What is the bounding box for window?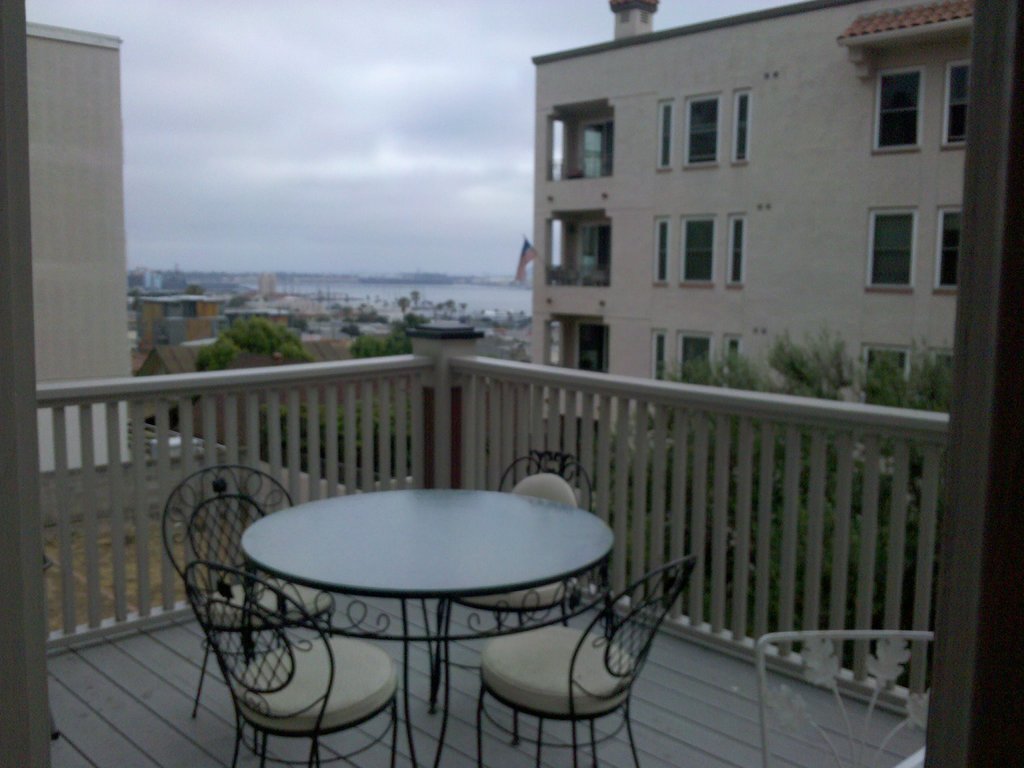
{"left": 543, "top": 104, "right": 612, "bottom": 184}.
